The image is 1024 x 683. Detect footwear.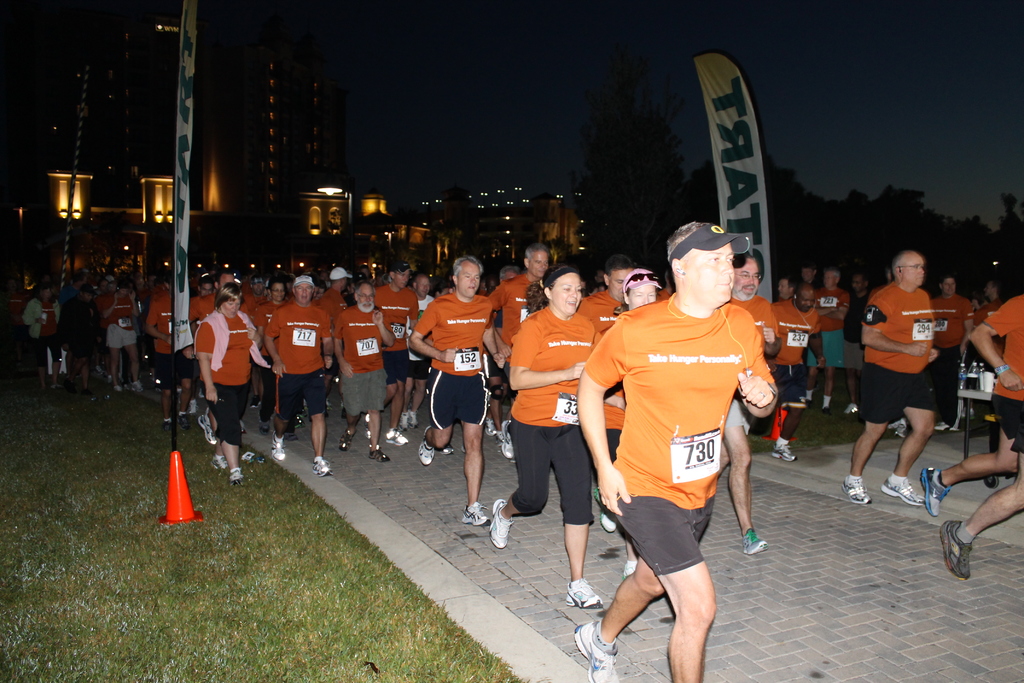
Detection: pyautogui.locateOnScreen(460, 496, 488, 525).
